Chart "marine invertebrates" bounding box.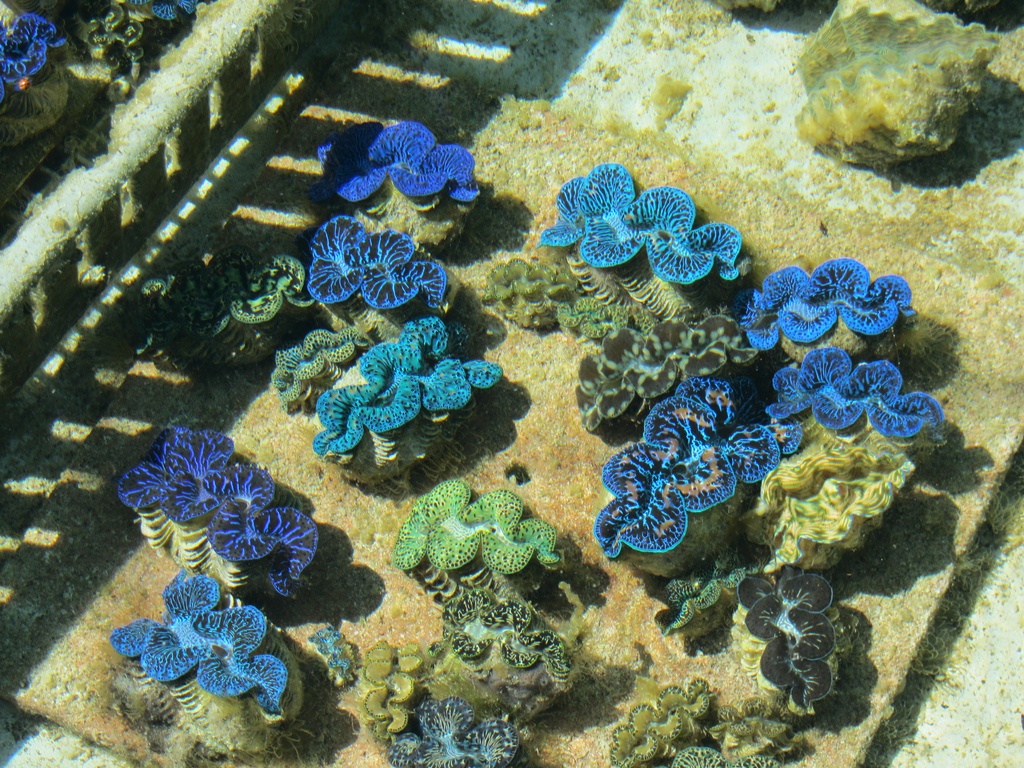
Charted: [567,303,747,447].
